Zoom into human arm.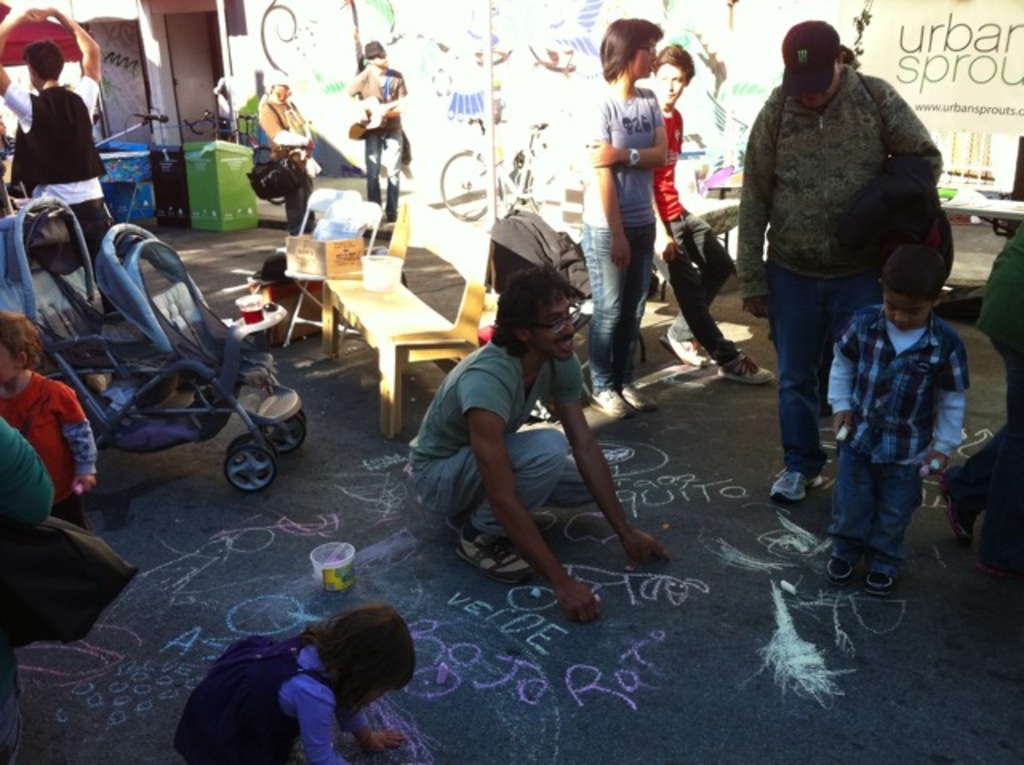
Zoom target: (left=293, top=696, right=350, bottom=763).
